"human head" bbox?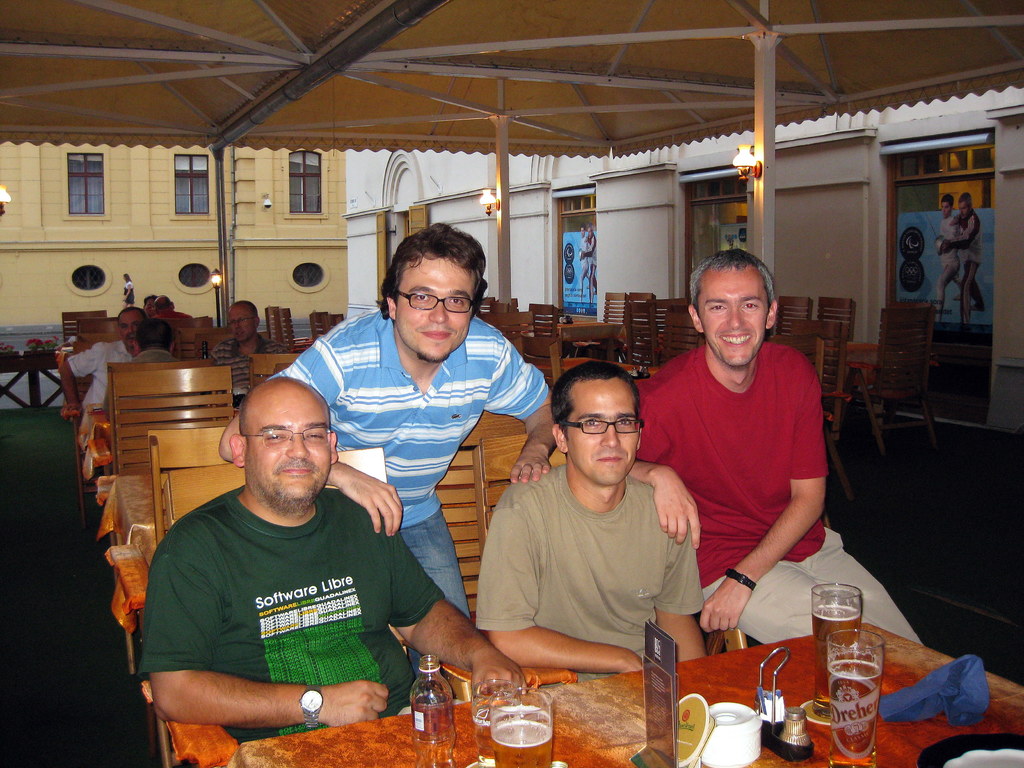
region(376, 225, 496, 354)
